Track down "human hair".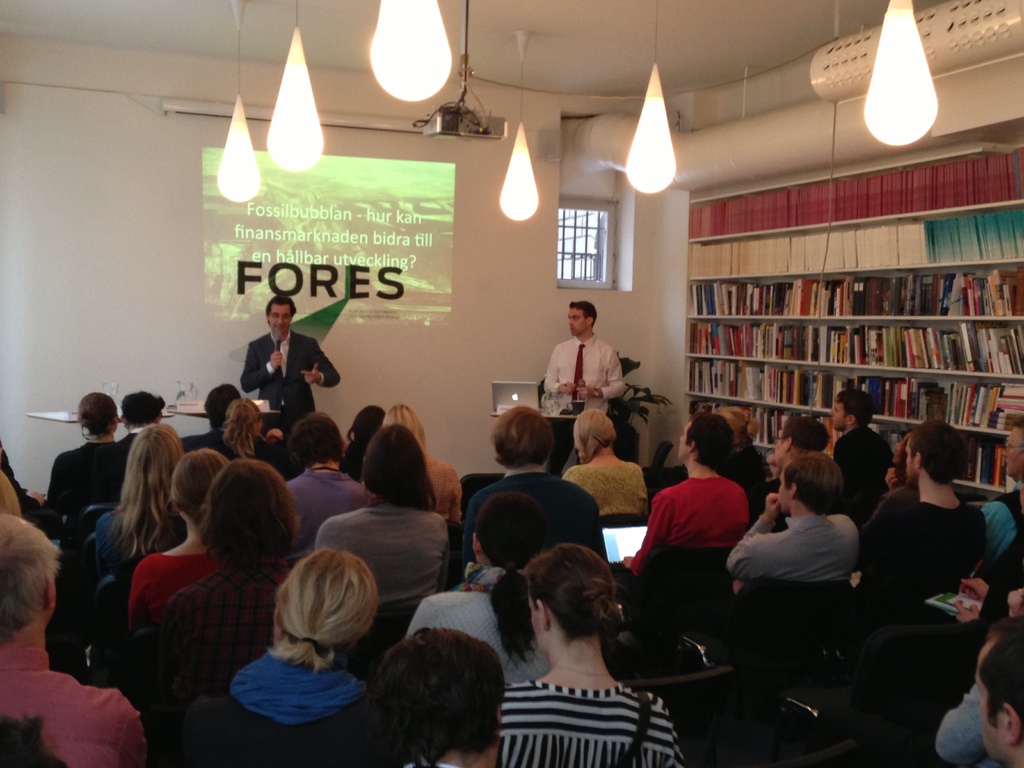
Tracked to <bbox>780, 413, 830, 452</bbox>.
